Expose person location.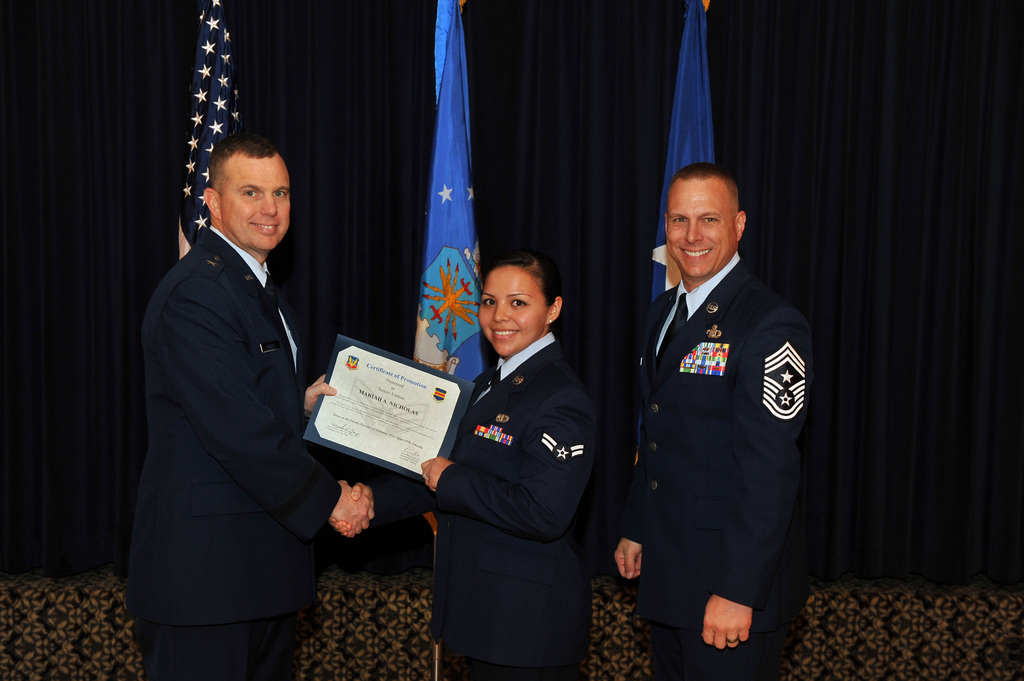
Exposed at select_region(608, 144, 816, 680).
